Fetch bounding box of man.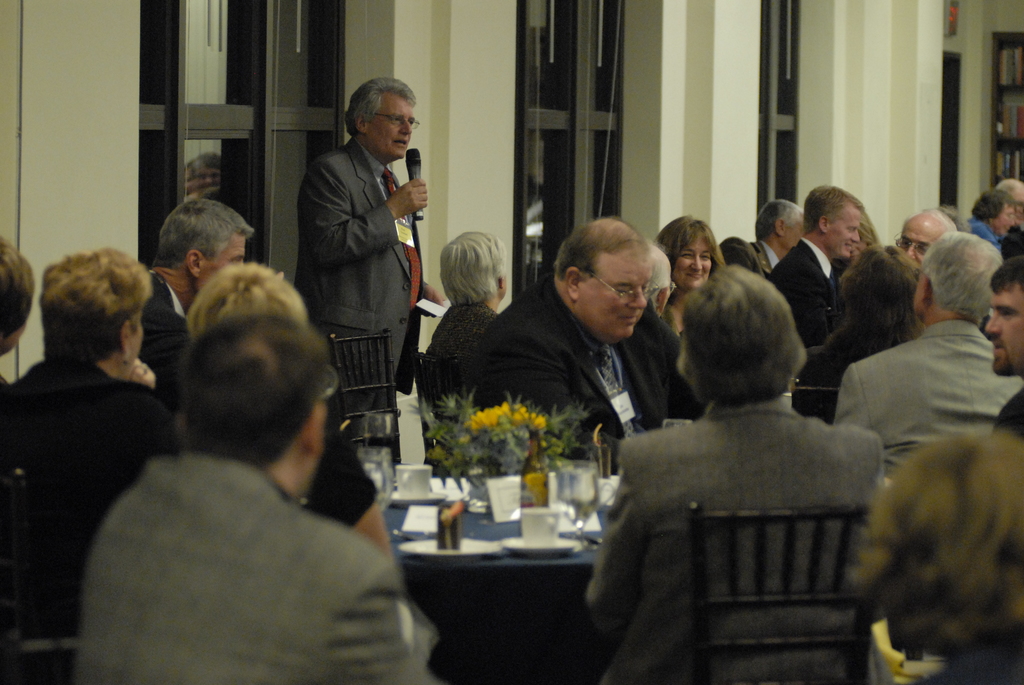
Bbox: detection(893, 205, 955, 262).
